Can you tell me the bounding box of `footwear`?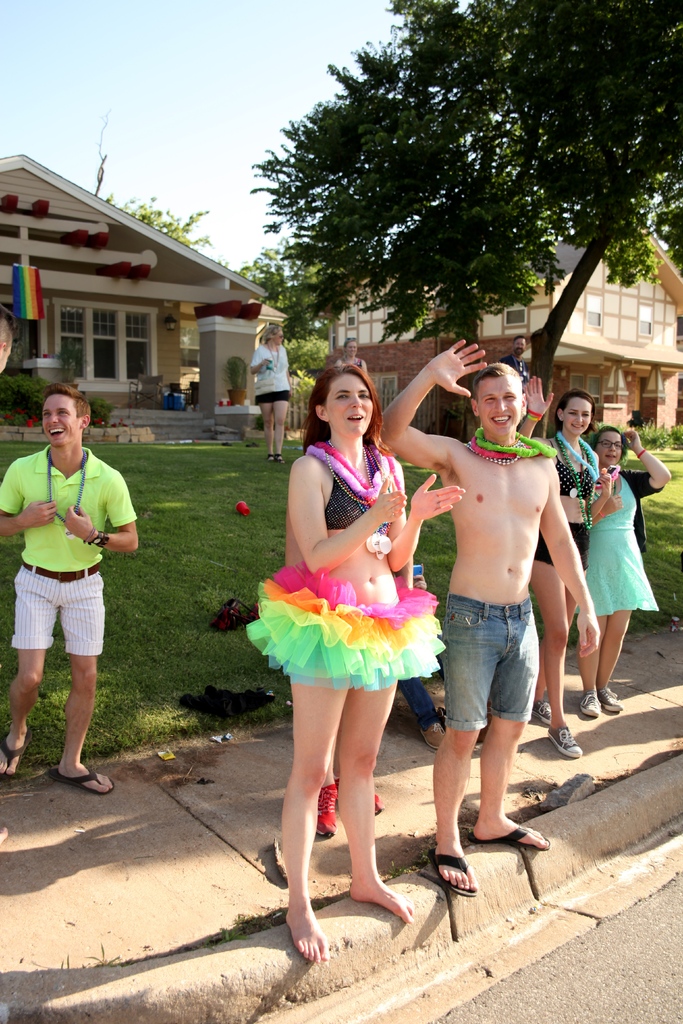
<bbox>424, 724, 448, 750</bbox>.
